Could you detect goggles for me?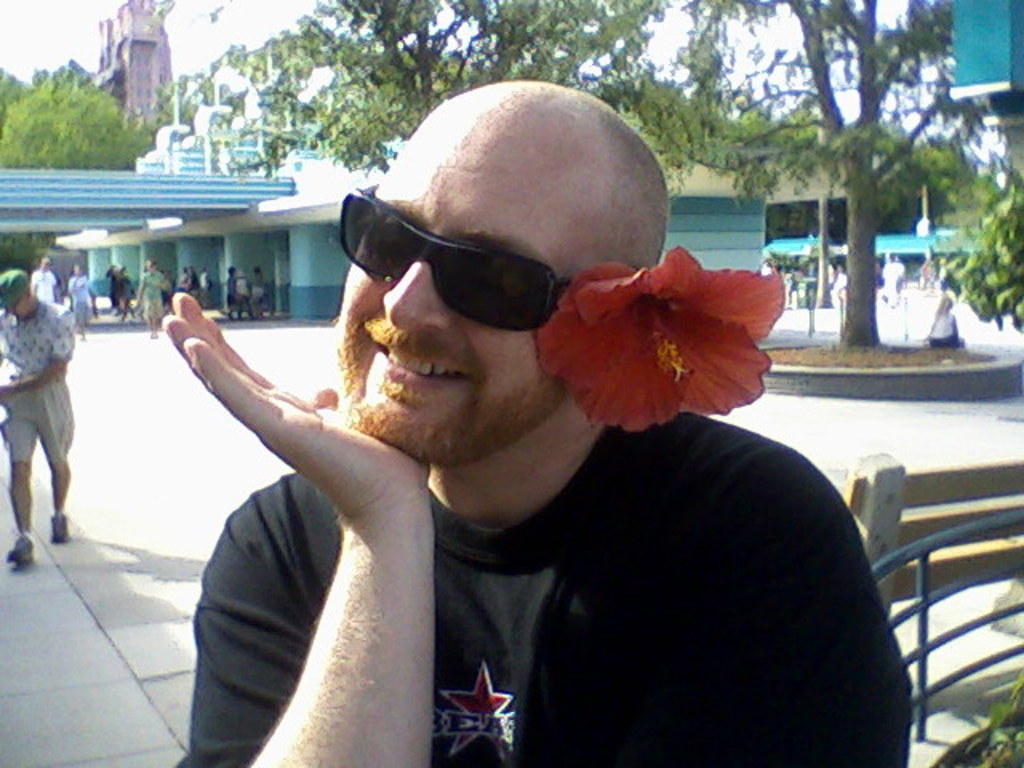
Detection result: 328:194:579:322.
